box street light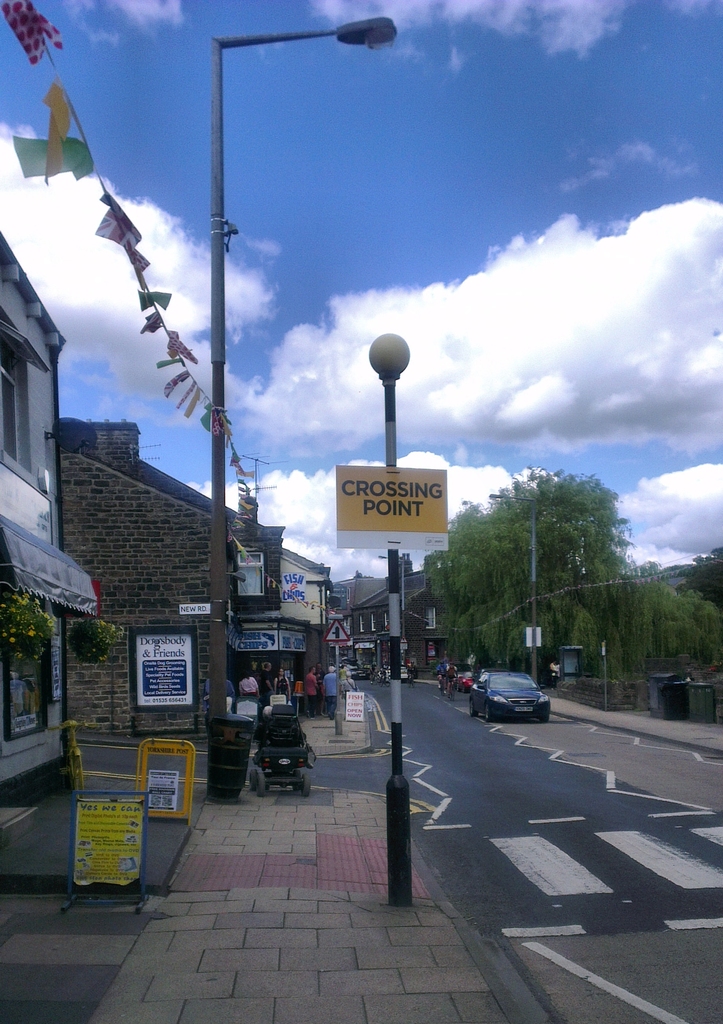
bbox=(487, 495, 541, 687)
